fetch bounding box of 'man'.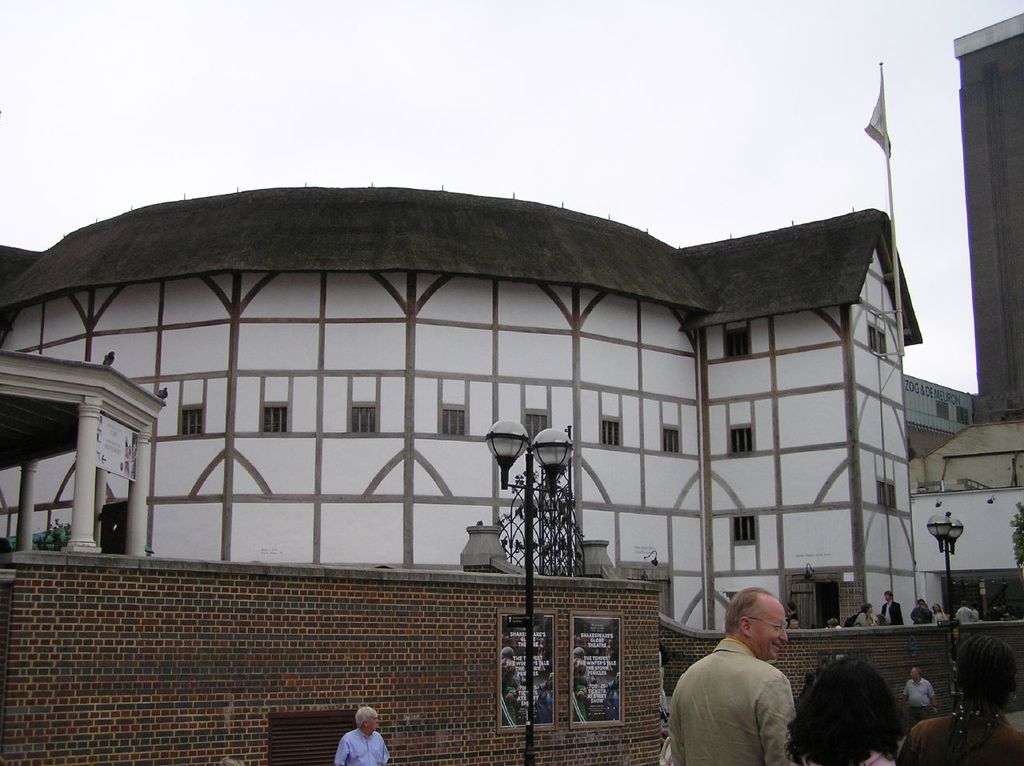
Bbox: {"x1": 854, "y1": 605, "x2": 877, "y2": 627}.
